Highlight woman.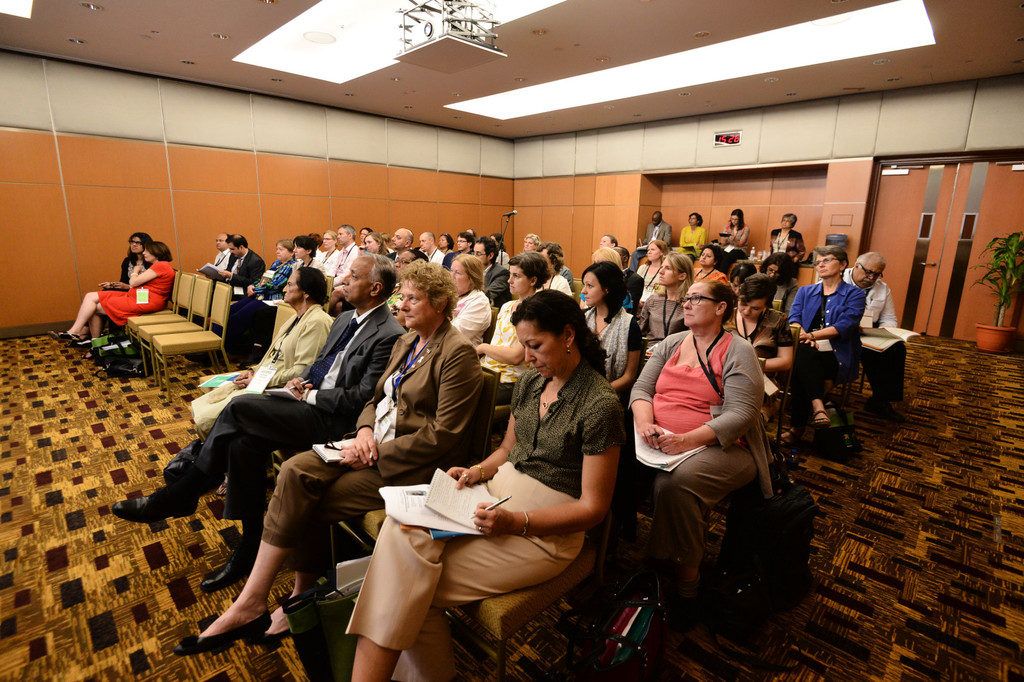
Highlighted region: 394 278 614 663.
